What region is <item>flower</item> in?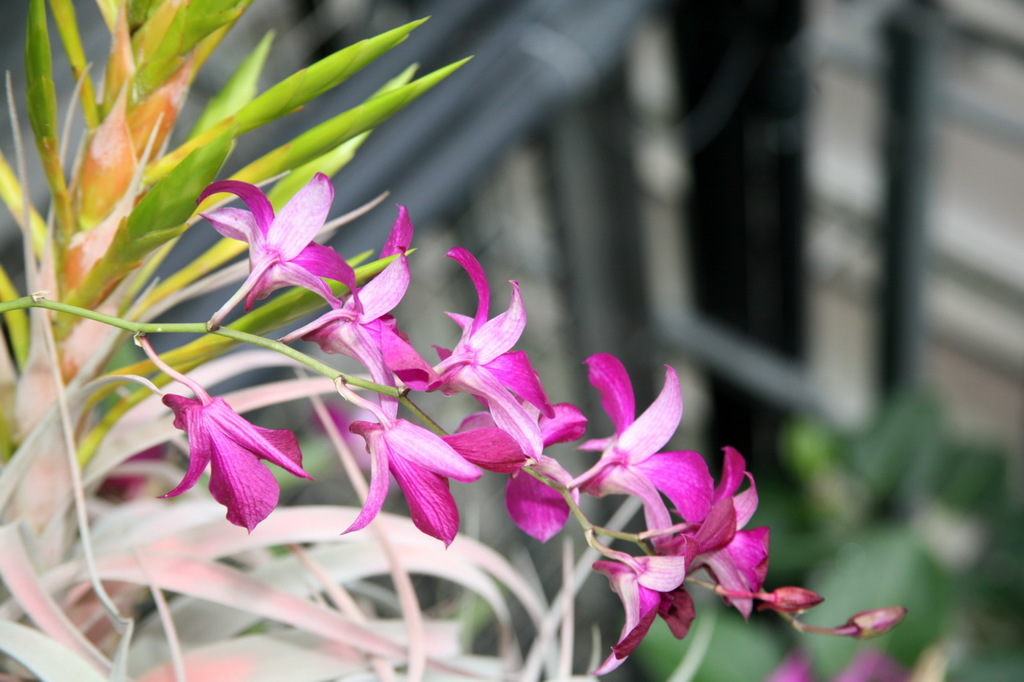
box(194, 171, 357, 307).
